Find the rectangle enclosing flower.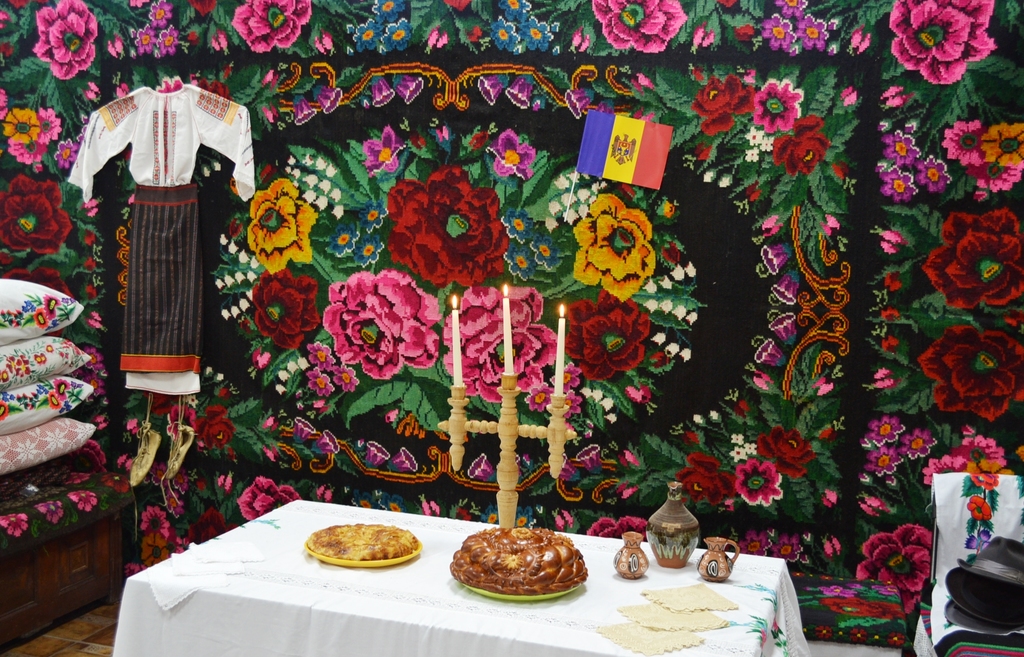
pyautogui.locateOnScreen(528, 384, 552, 412).
